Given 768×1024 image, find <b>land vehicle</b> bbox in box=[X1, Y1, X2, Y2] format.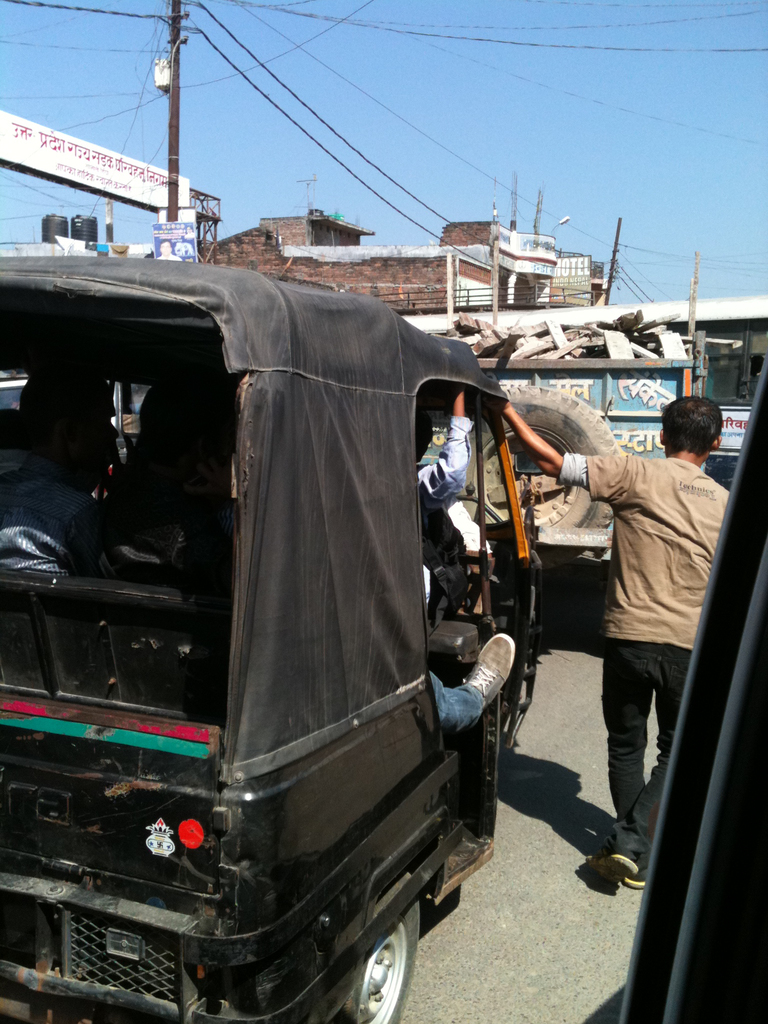
box=[370, 290, 767, 495].
